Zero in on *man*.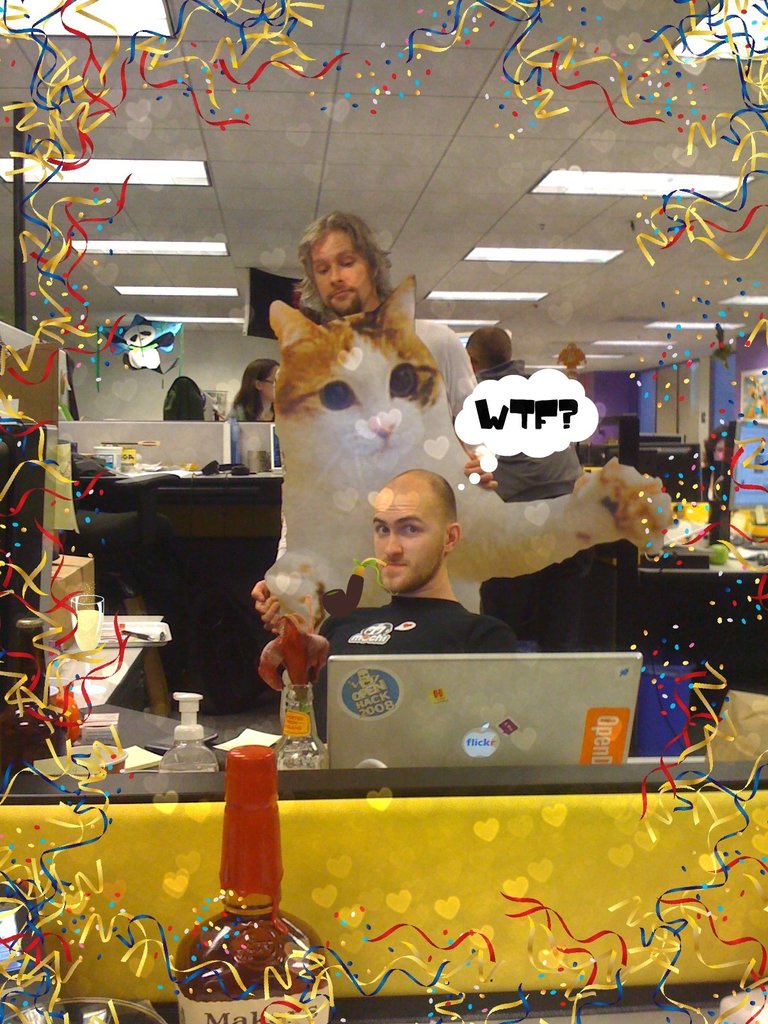
Zeroed in: [289, 206, 492, 488].
